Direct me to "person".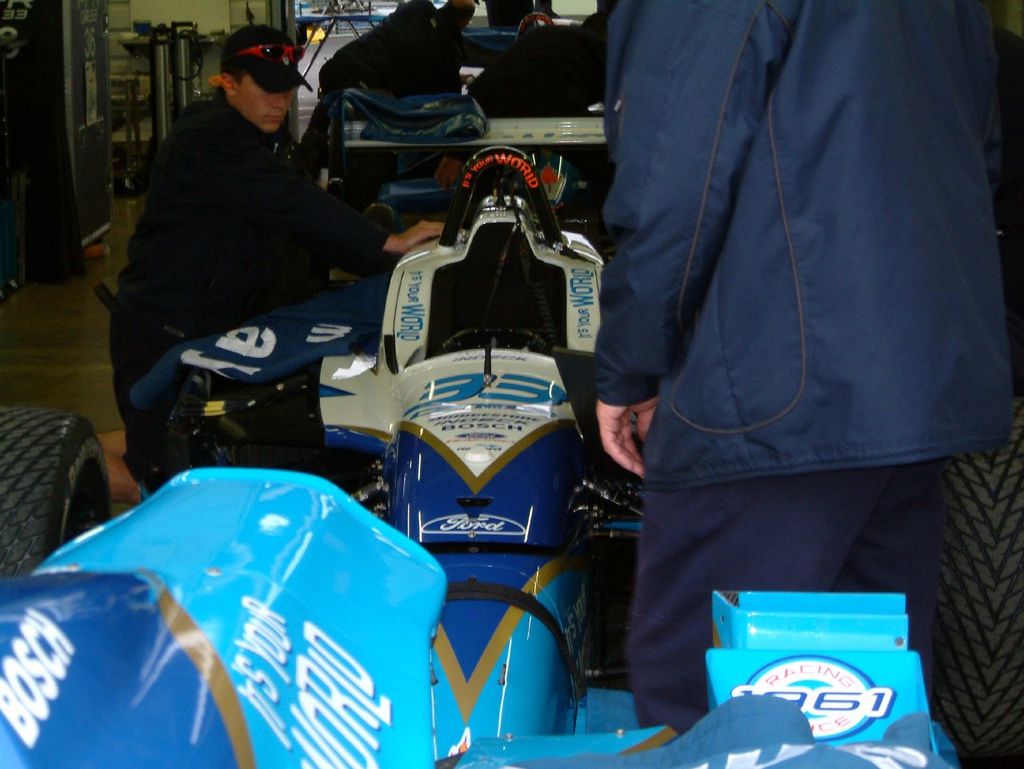
Direction: 592:0:1015:735.
